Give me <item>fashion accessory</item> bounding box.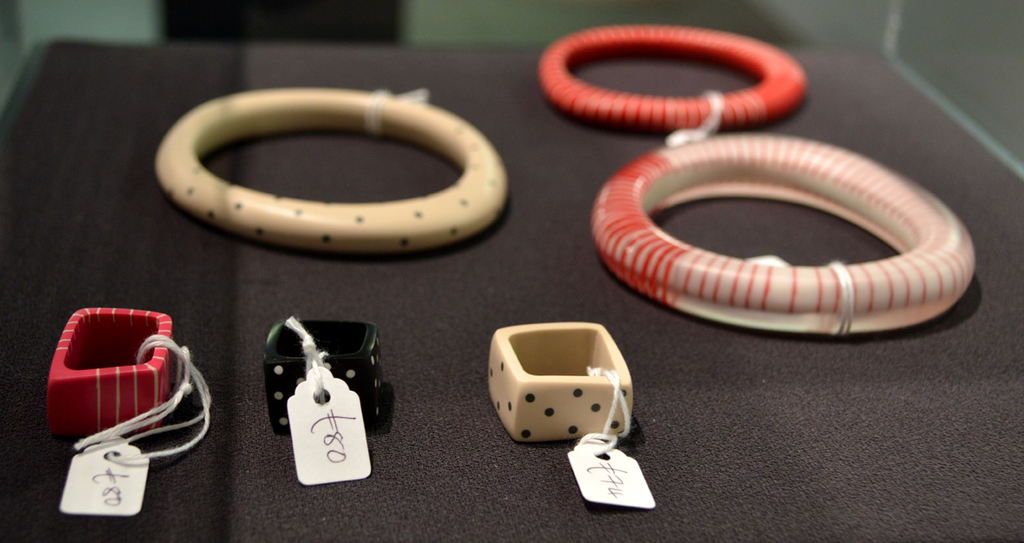
pyautogui.locateOnScreen(254, 312, 380, 430).
